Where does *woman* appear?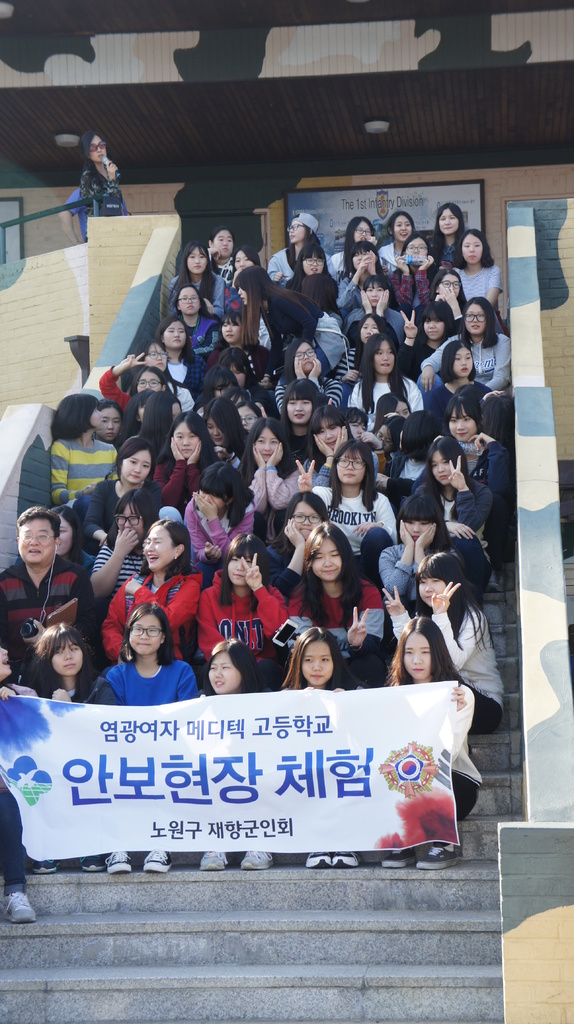
Appears at crop(381, 552, 511, 733).
